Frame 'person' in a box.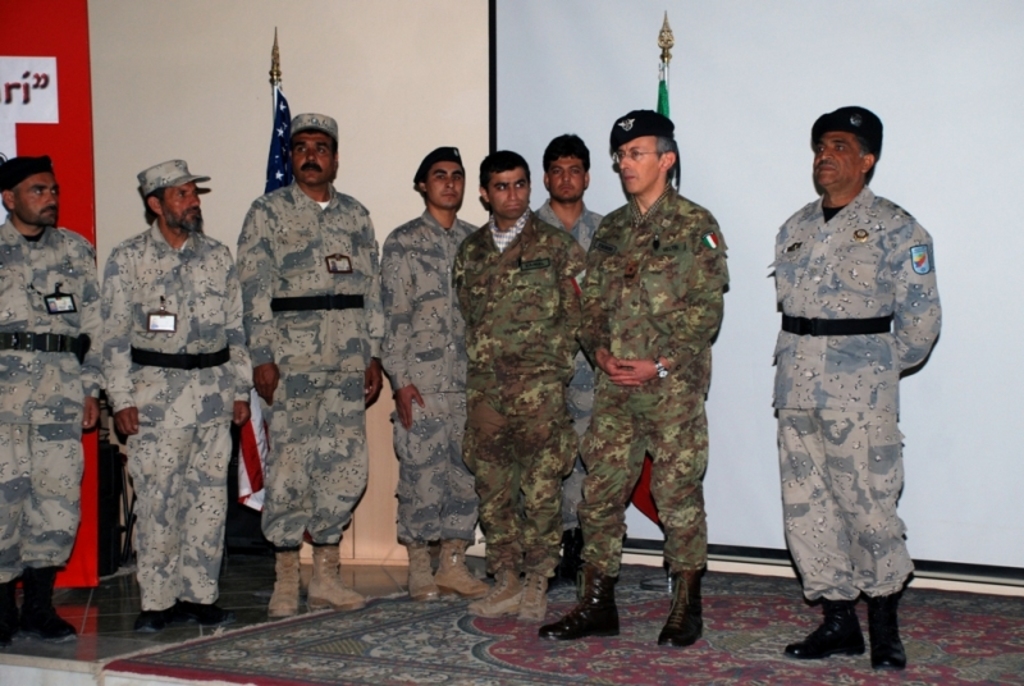
pyautogui.locateOnScreen(526, 128, 618, 581).
